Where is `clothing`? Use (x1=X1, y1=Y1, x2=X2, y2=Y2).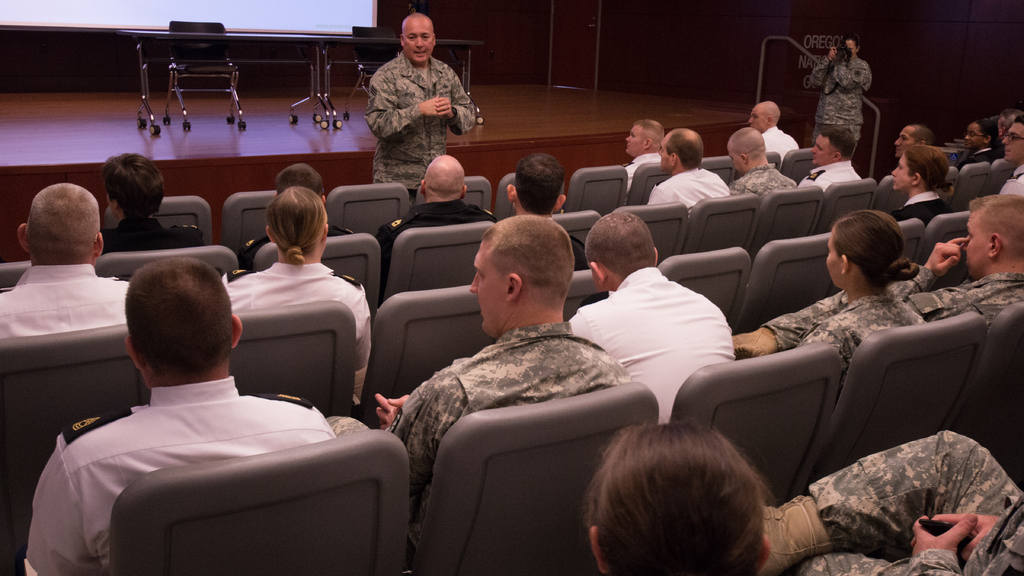
(x1=562, y1=264, x2=738, y2=428).
